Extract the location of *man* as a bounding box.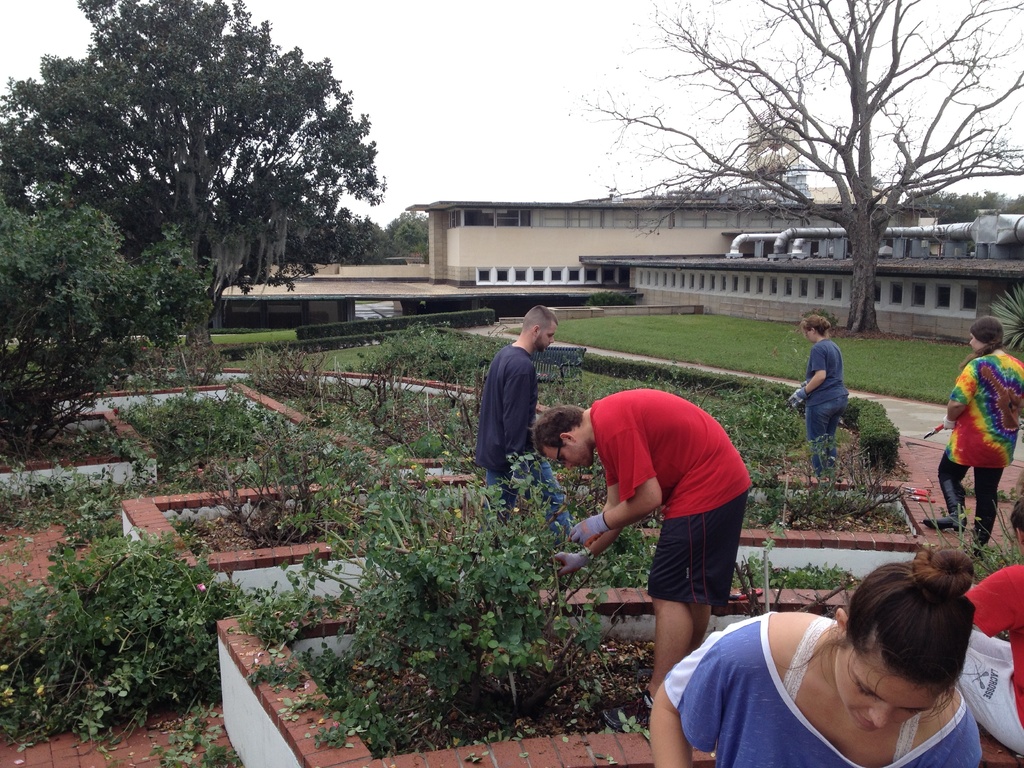
l=473, t=316, r=567, b=500.
